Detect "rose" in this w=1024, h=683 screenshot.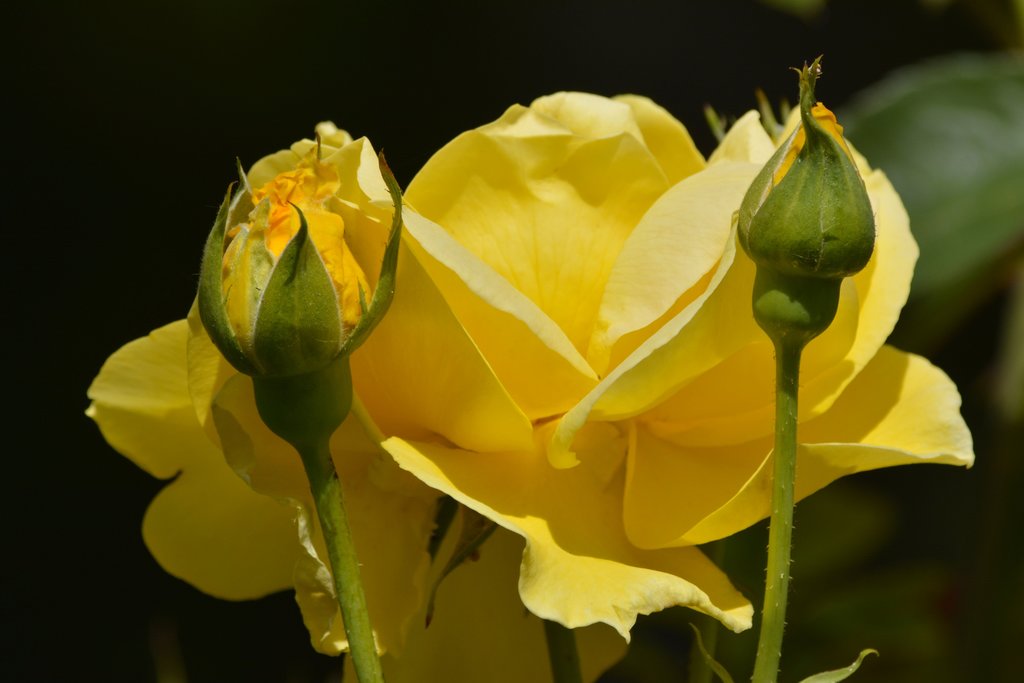
Detection: <region>81, 118, 632, 682</region>.
